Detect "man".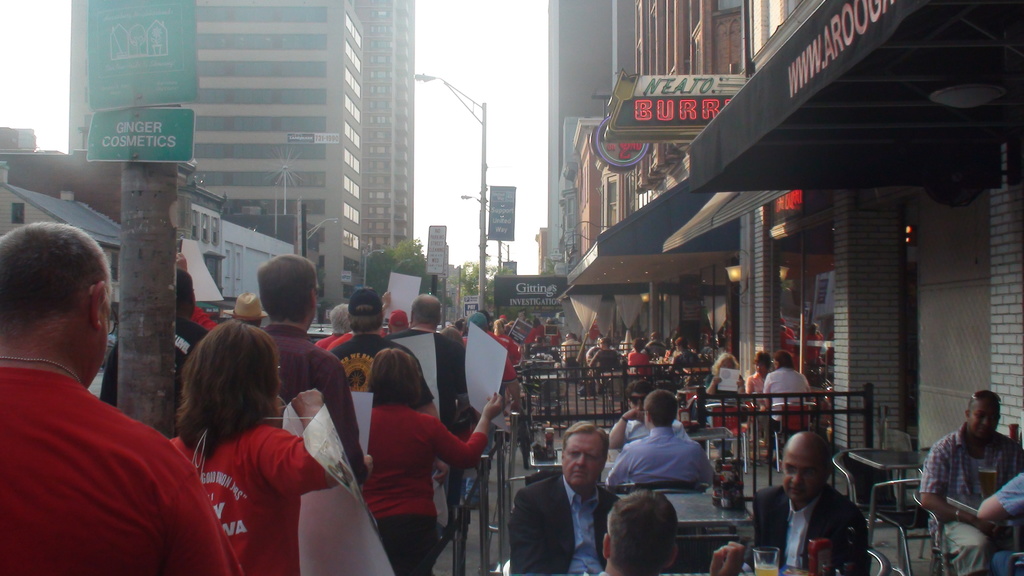
Detected at (925, 394, 1023, 575).
